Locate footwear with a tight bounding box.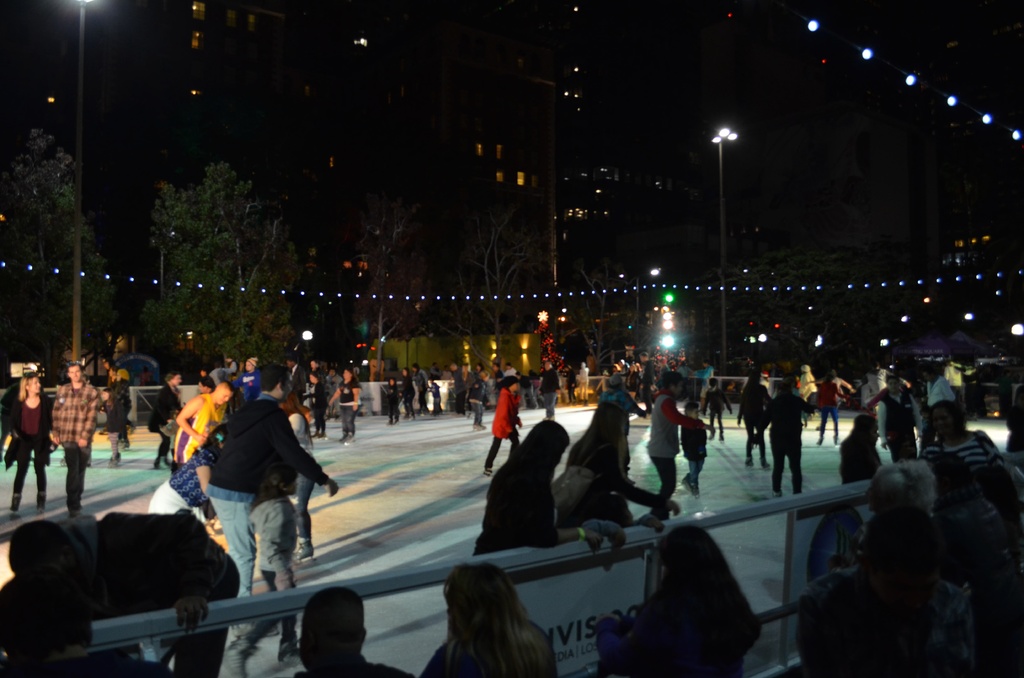
pyautogui.locateOnScreen(478, 464, 497, 480).
